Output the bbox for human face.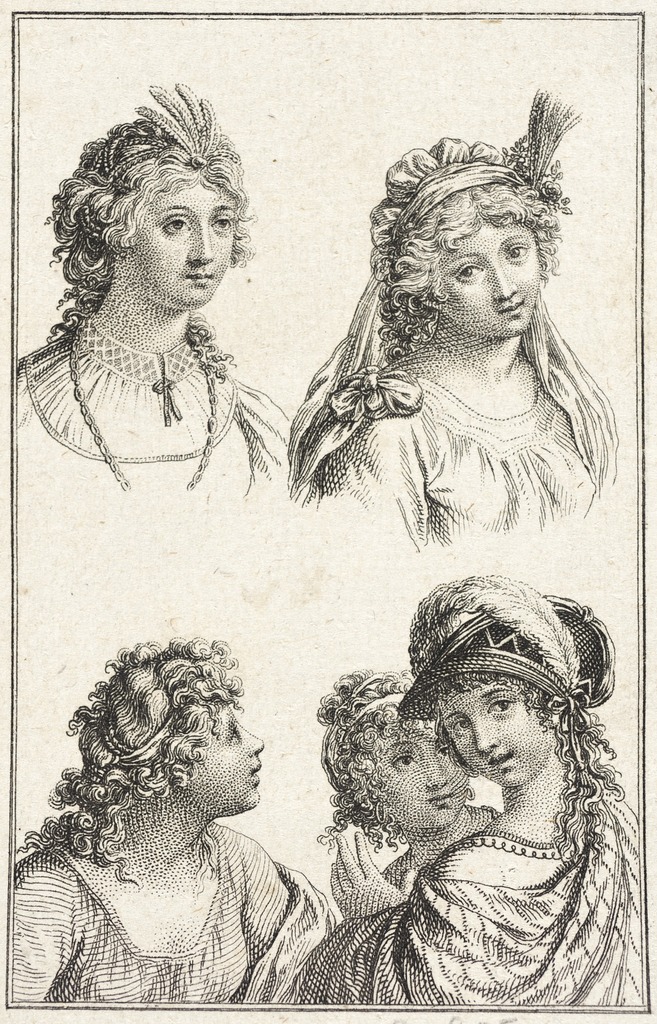
(x1=437, y1=228, x2=545, y2=341).
